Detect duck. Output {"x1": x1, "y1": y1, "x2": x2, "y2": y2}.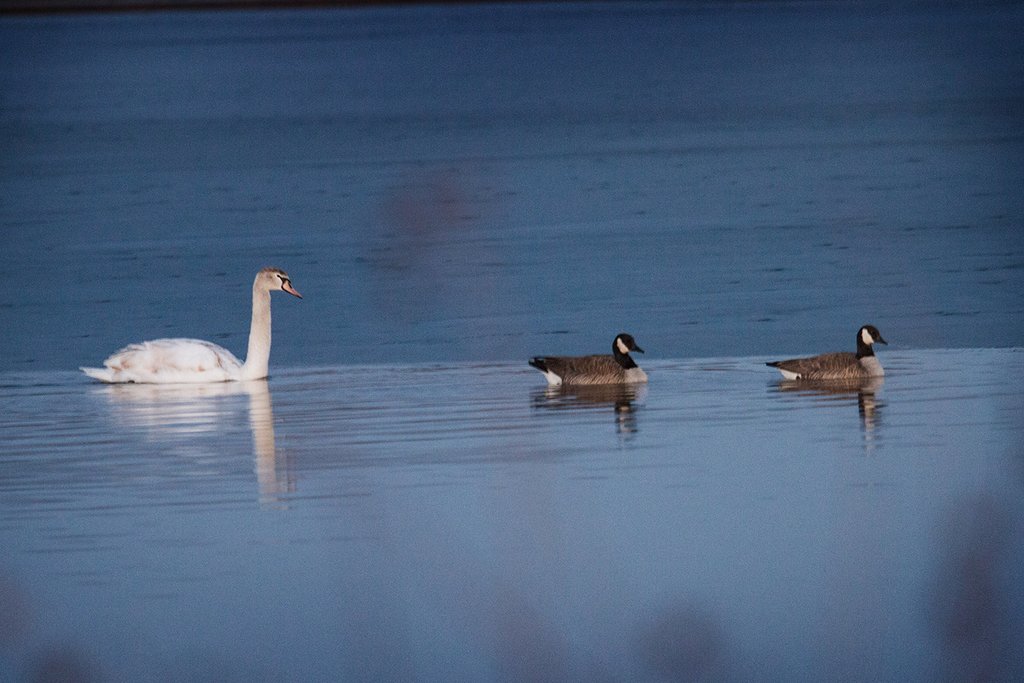
{"x1": 535, "y1": 328, "x2": 664, "y2": 400}.
